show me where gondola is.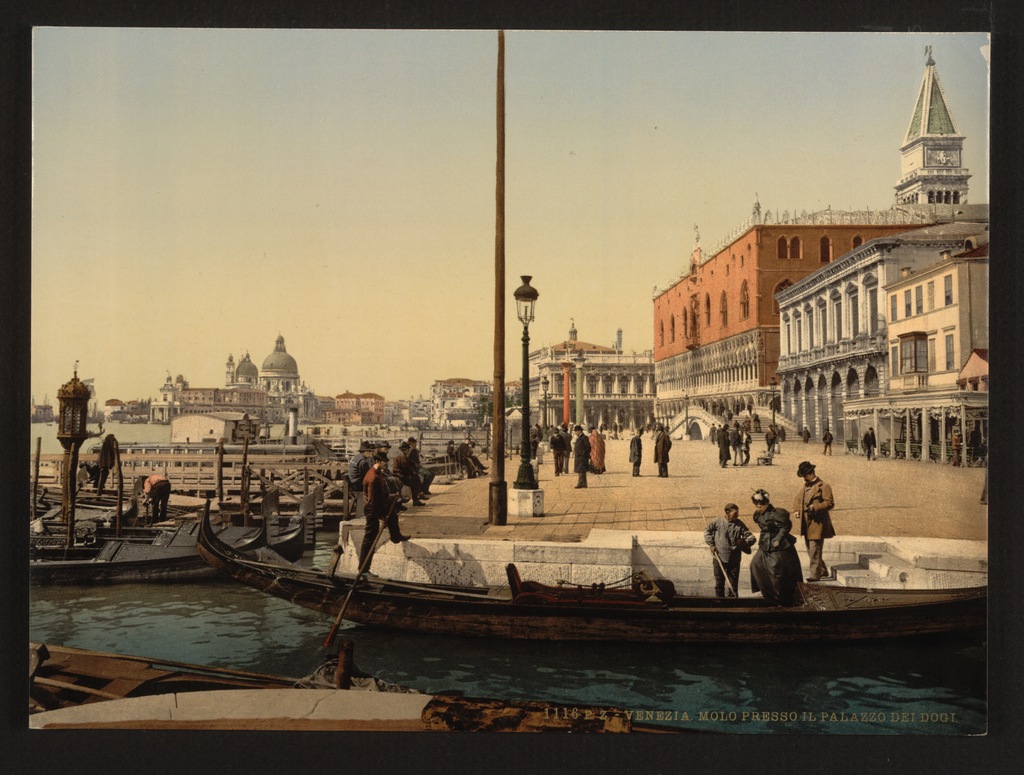
gondola is at rect(29, 484, 323, 550).
